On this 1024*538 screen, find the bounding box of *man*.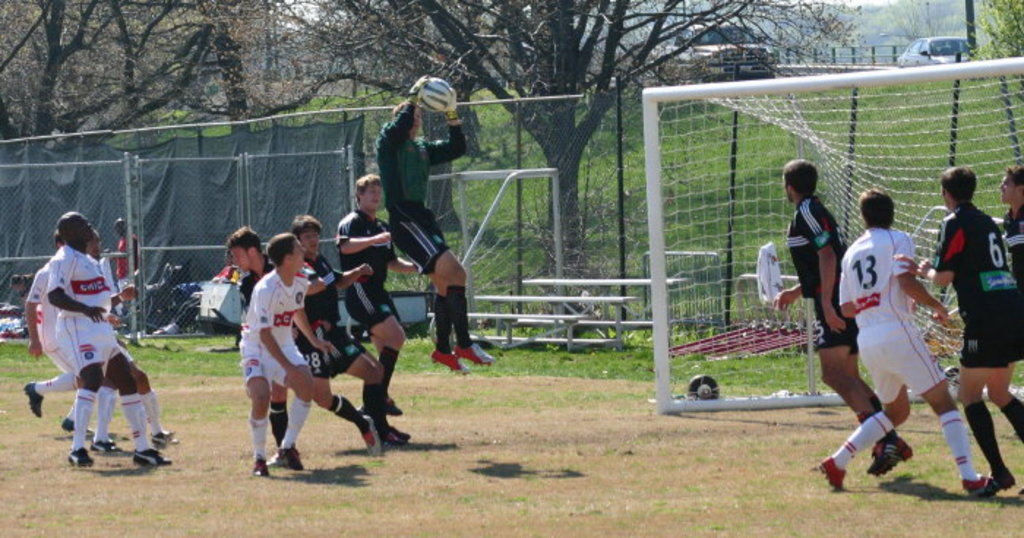
Bounding box: 901:159:1023:501.
